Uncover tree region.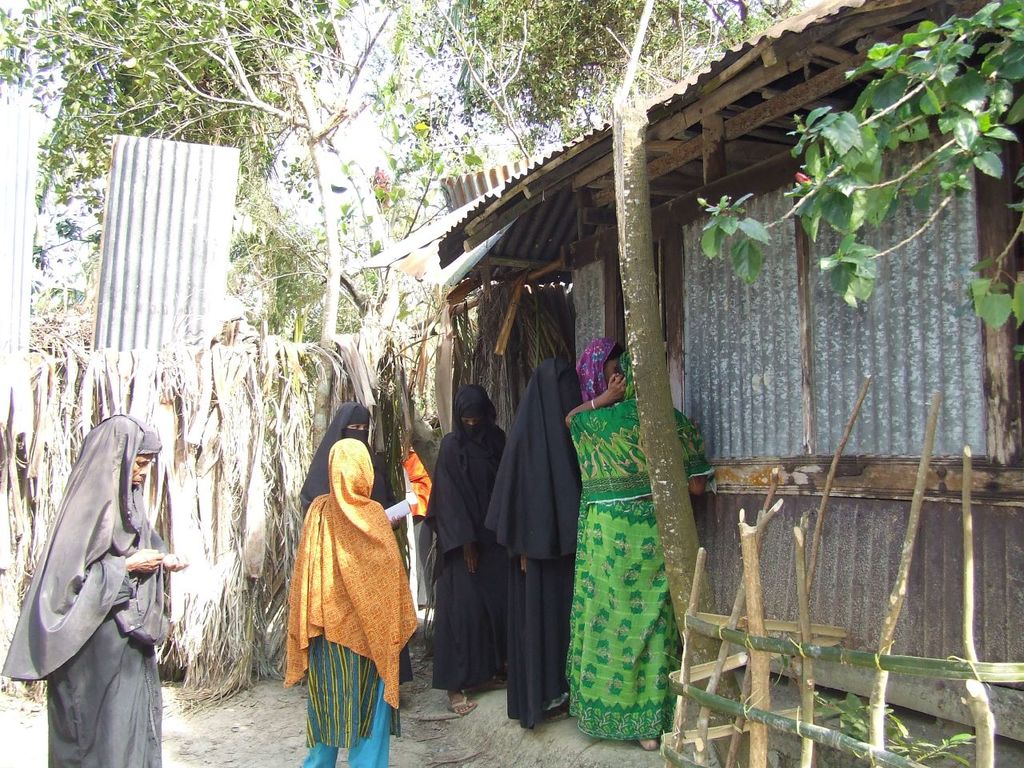
Uncovered: 697:5:1023:359.
